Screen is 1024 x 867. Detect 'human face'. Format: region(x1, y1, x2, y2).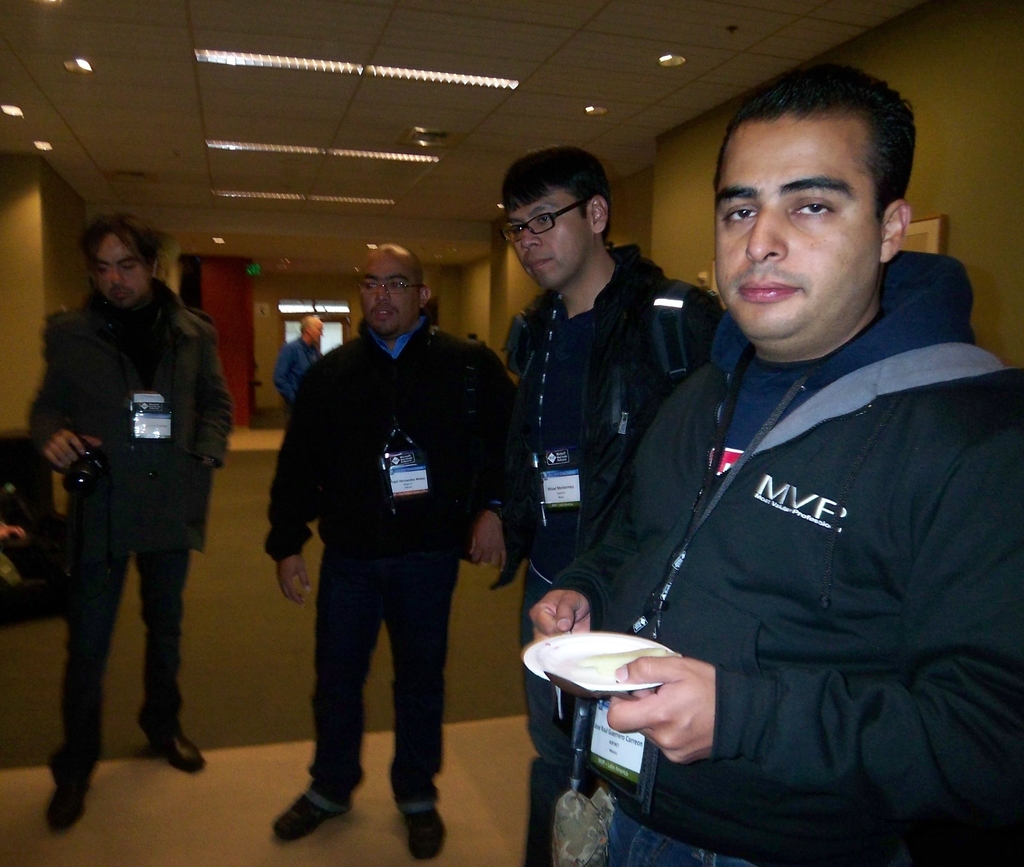
region(308, 304, 326, 346).
